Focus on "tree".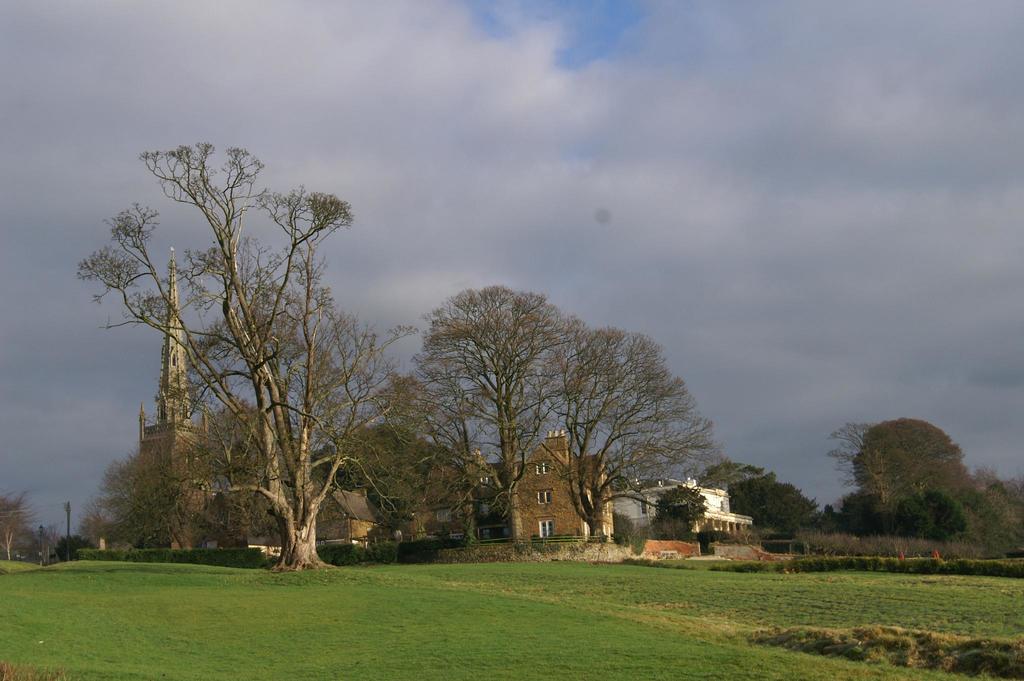
Focused at Rect(735, 479, 812, 522).
